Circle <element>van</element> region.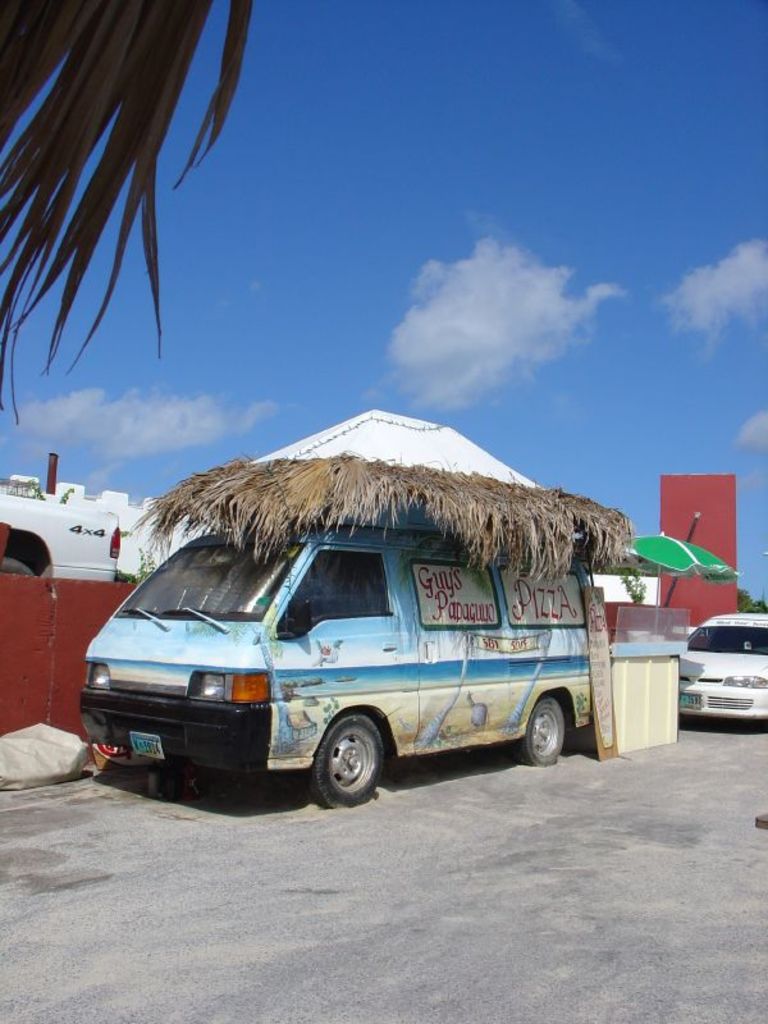
Region: <region>78, 520, 593, 806</region>.
